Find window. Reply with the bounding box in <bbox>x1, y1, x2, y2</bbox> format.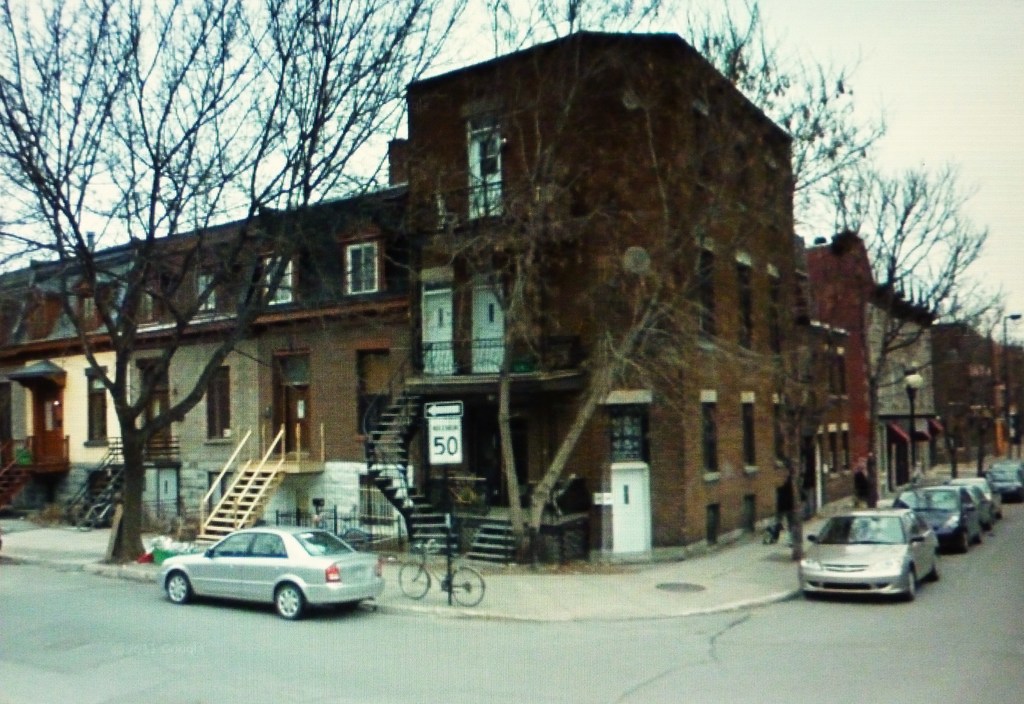
<bbox>769, 273, 783, 354</bbox>.
